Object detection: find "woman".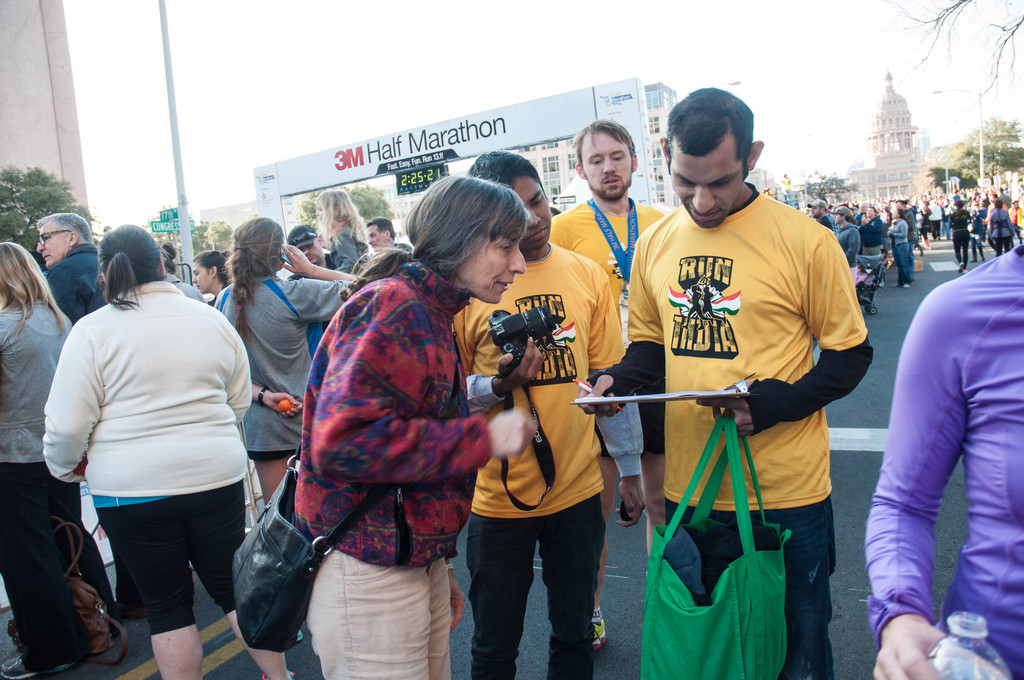
region(989, 202, 1018, 257).
